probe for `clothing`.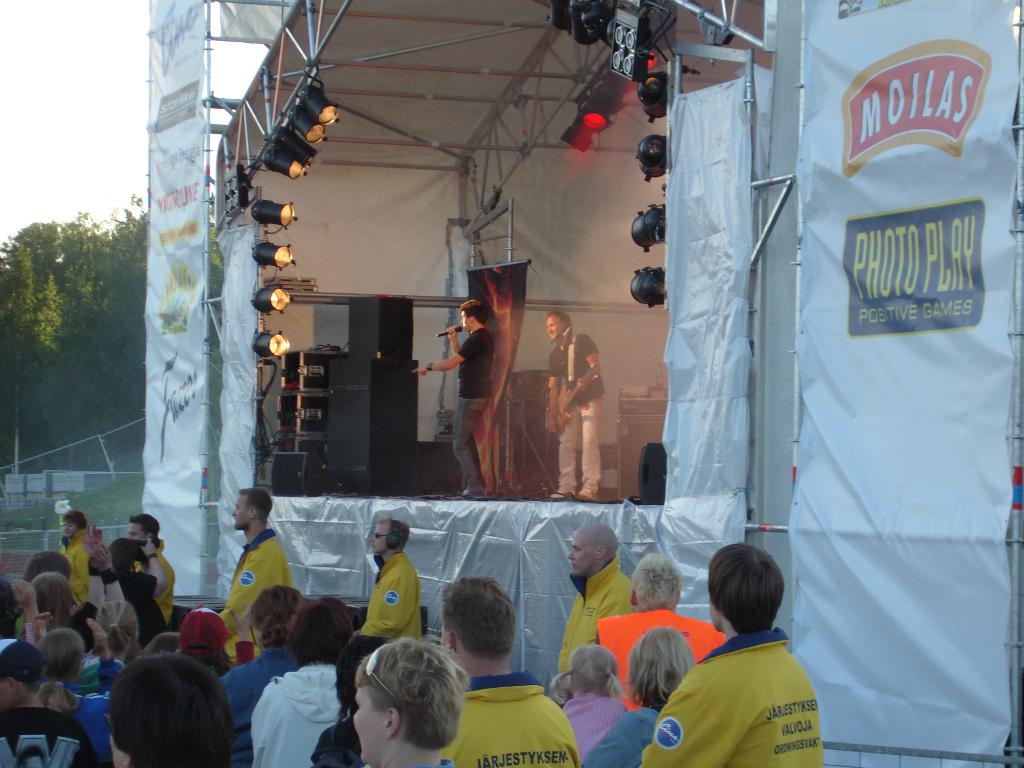
Probe result: bbox(243, 668, 347, 767).
